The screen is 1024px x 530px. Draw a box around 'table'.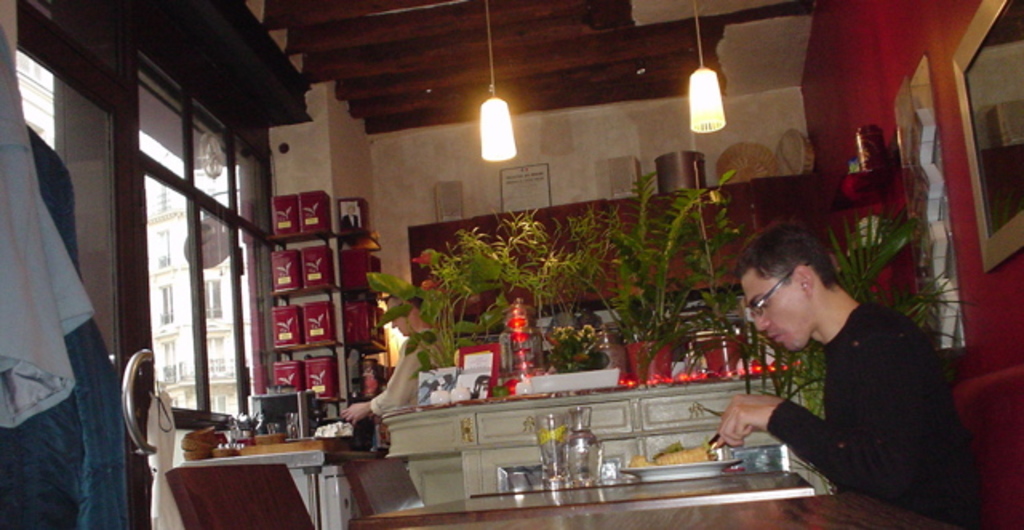
box=[408, 480, 946, 528].
